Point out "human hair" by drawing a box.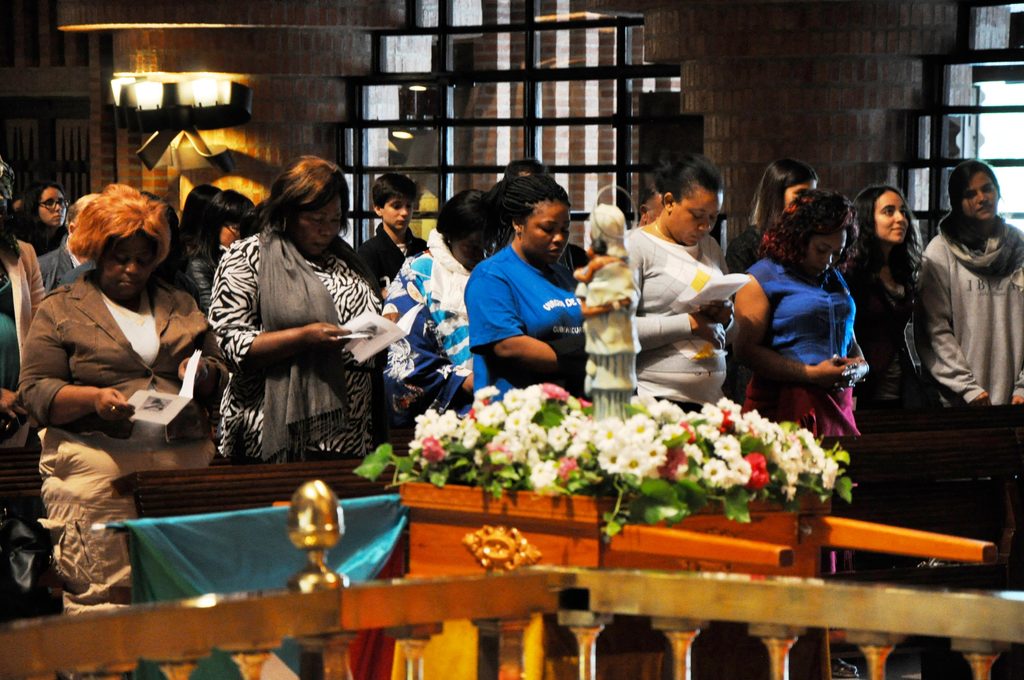
bbox(436, 189, 483, 241).
